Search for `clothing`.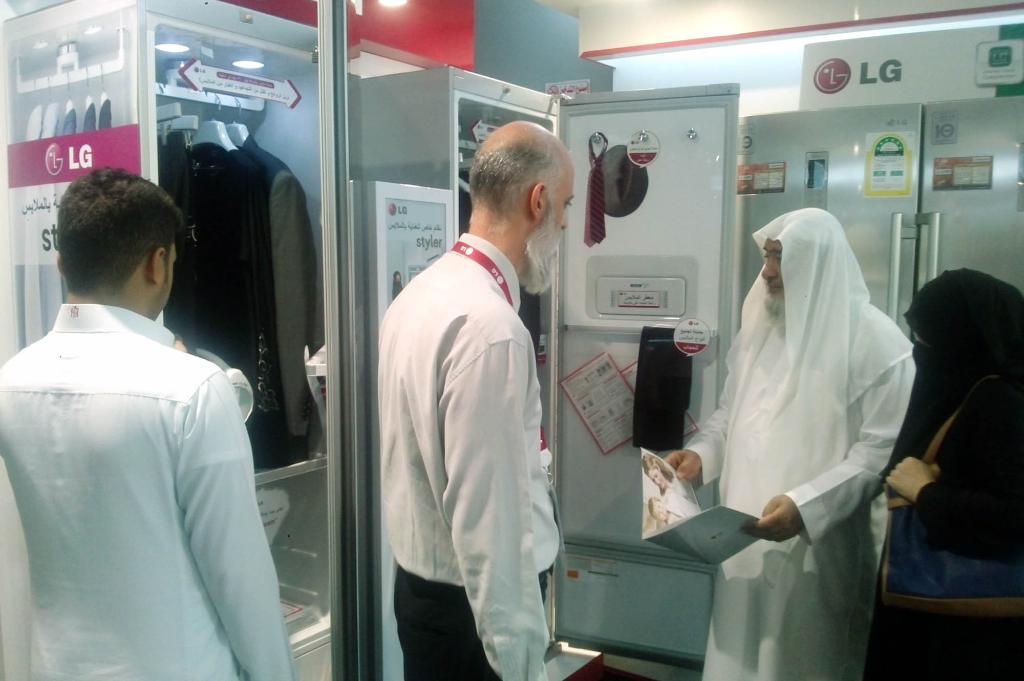
Found at bbox(857, 253, 1023, 675).
